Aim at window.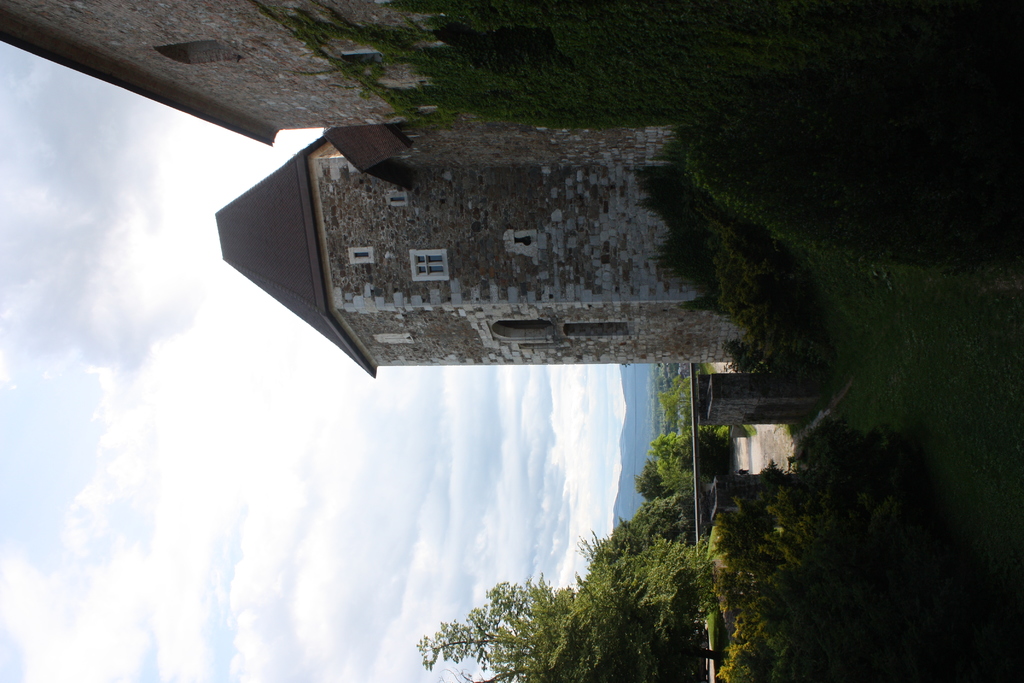
Aimed at left=491, top=318, right=552, bottom=343.
